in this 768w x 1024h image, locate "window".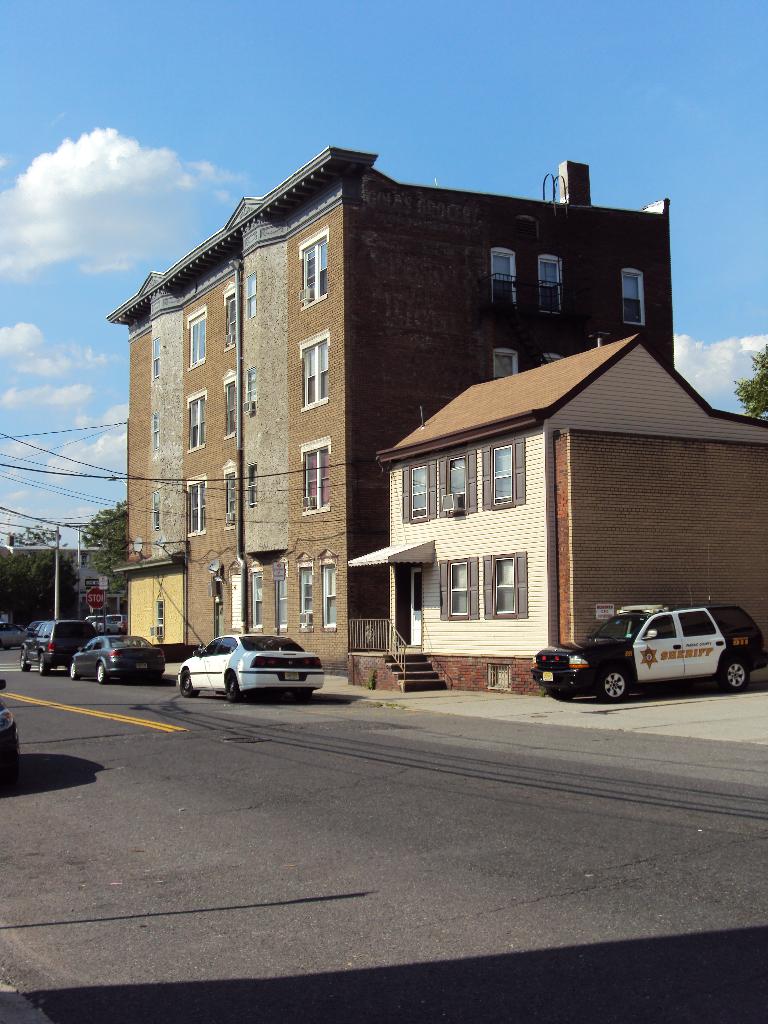
Bounding box: bbox(221, 282, 236, 345).
